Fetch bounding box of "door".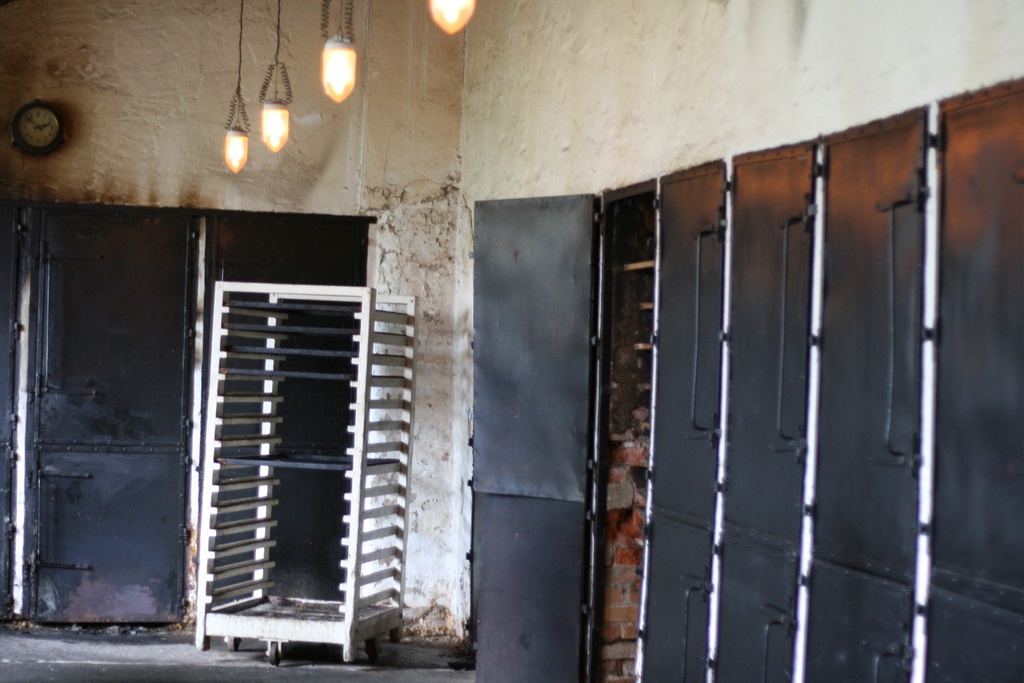
Bbox: pyautogui.locateOnScreen(459, 187, 612, 682).
